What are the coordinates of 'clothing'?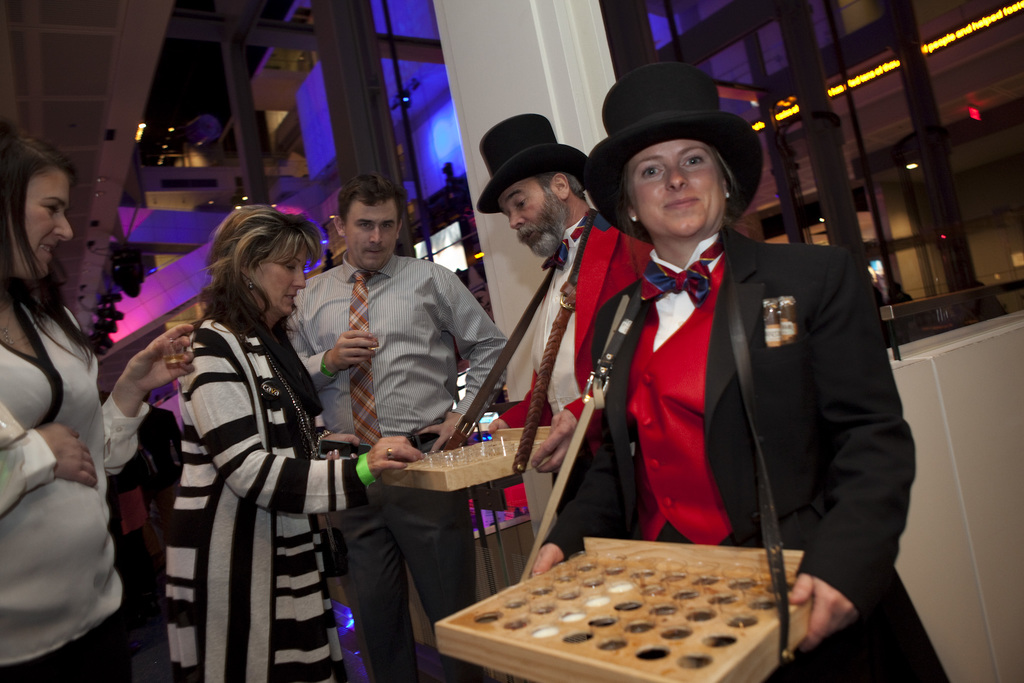
x1=285 y1=250 x2=508 y2=682.
